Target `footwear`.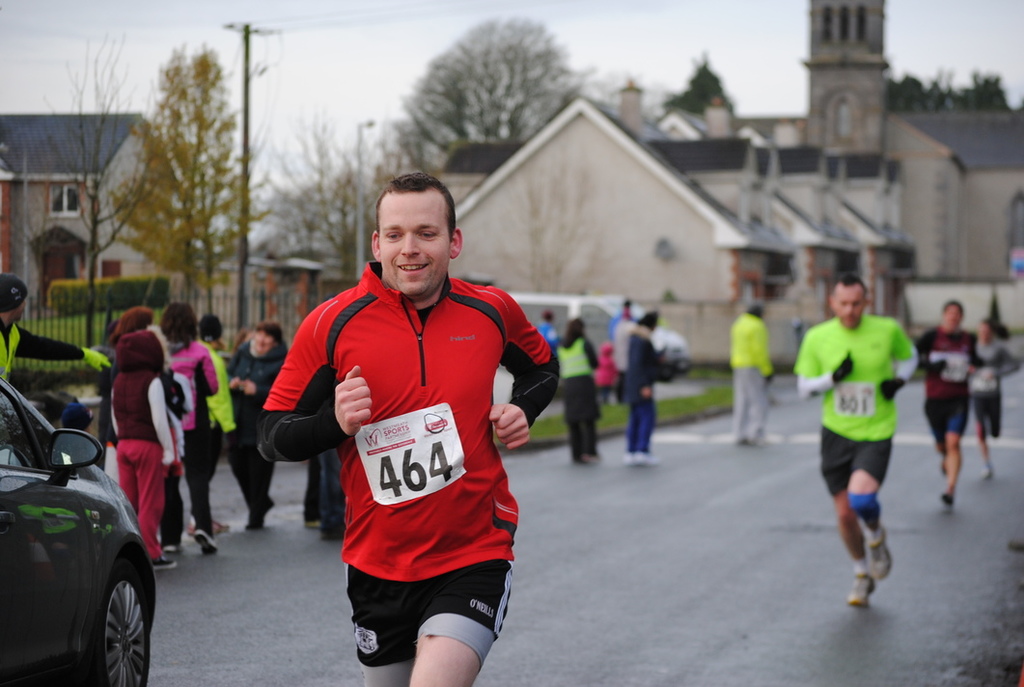
Target region: detection(623, 449, 638, 465).
